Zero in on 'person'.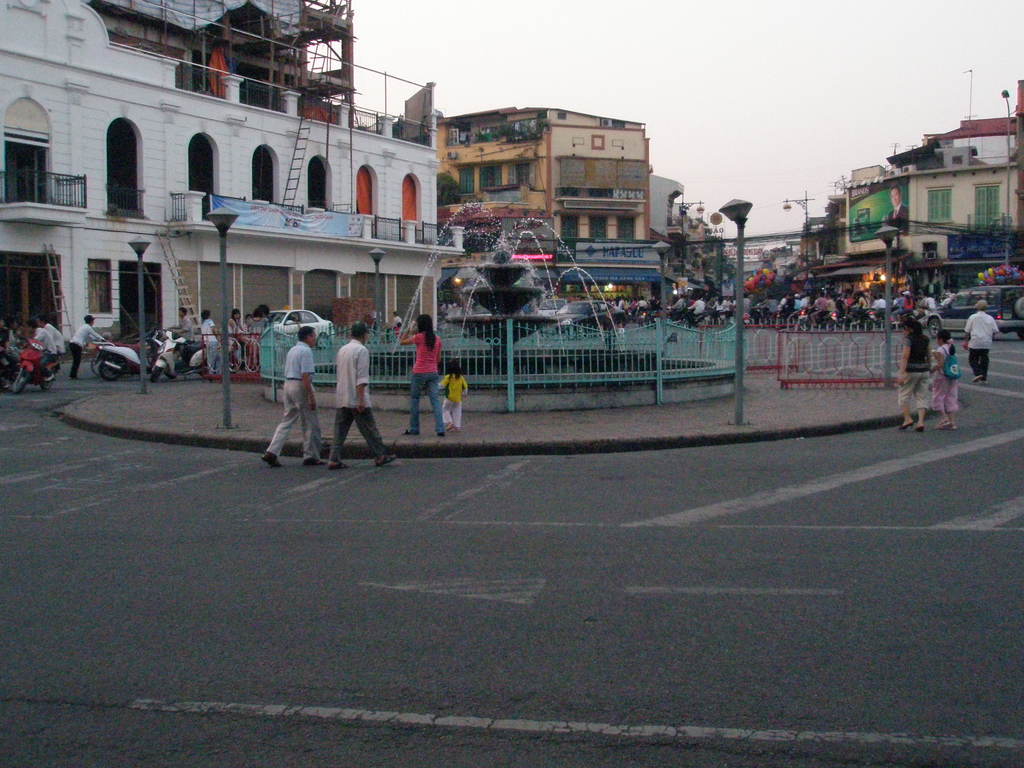
Zeroed in: [left=228, top=312, right=241, bottom=371].
